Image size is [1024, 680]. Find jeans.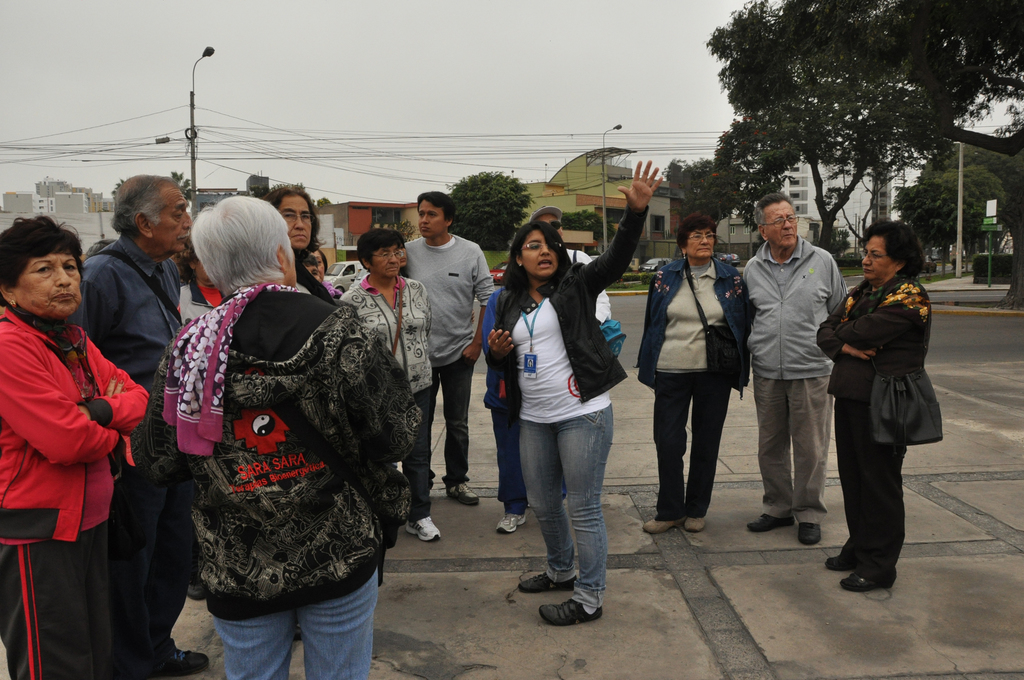
left=655, top=382, right=733, bottom=517.
